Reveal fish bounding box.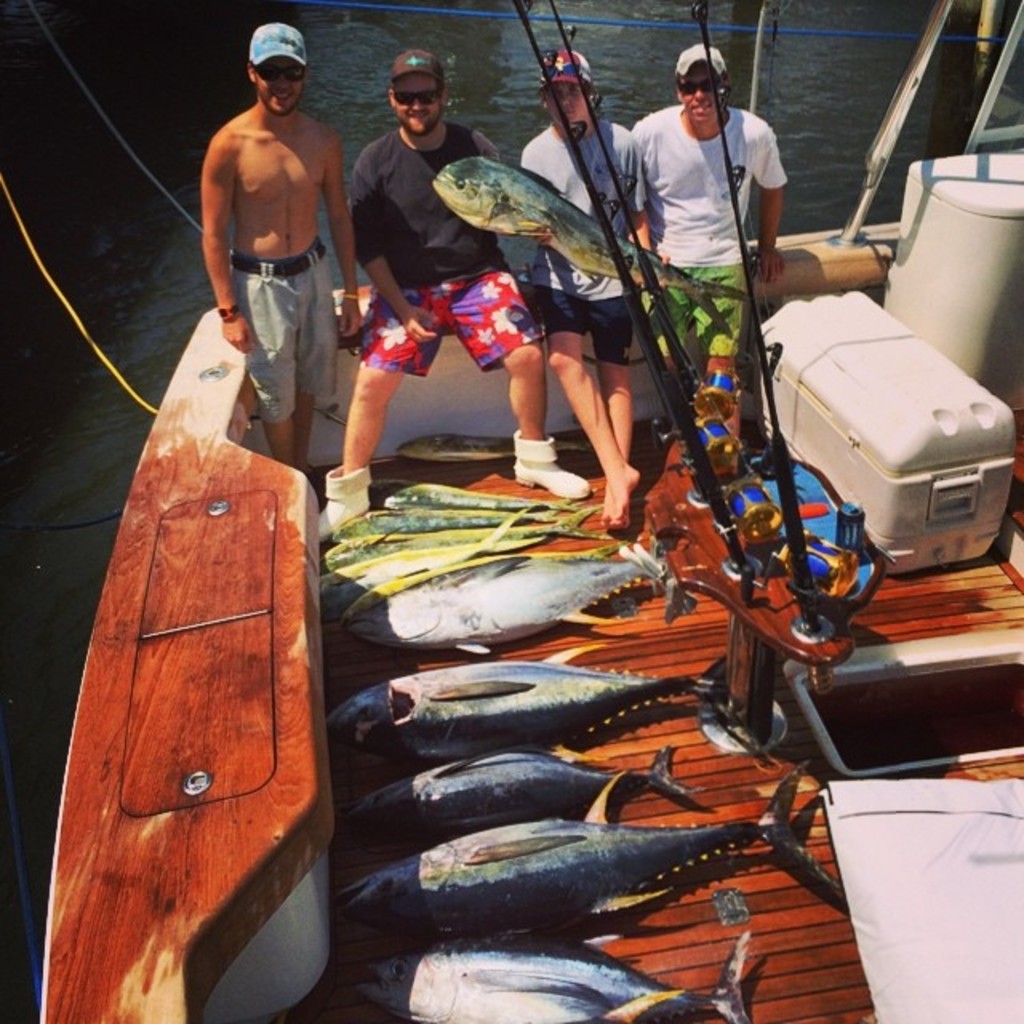
Revealed: <bbox>355, 771, 846, 920</bbox>.
